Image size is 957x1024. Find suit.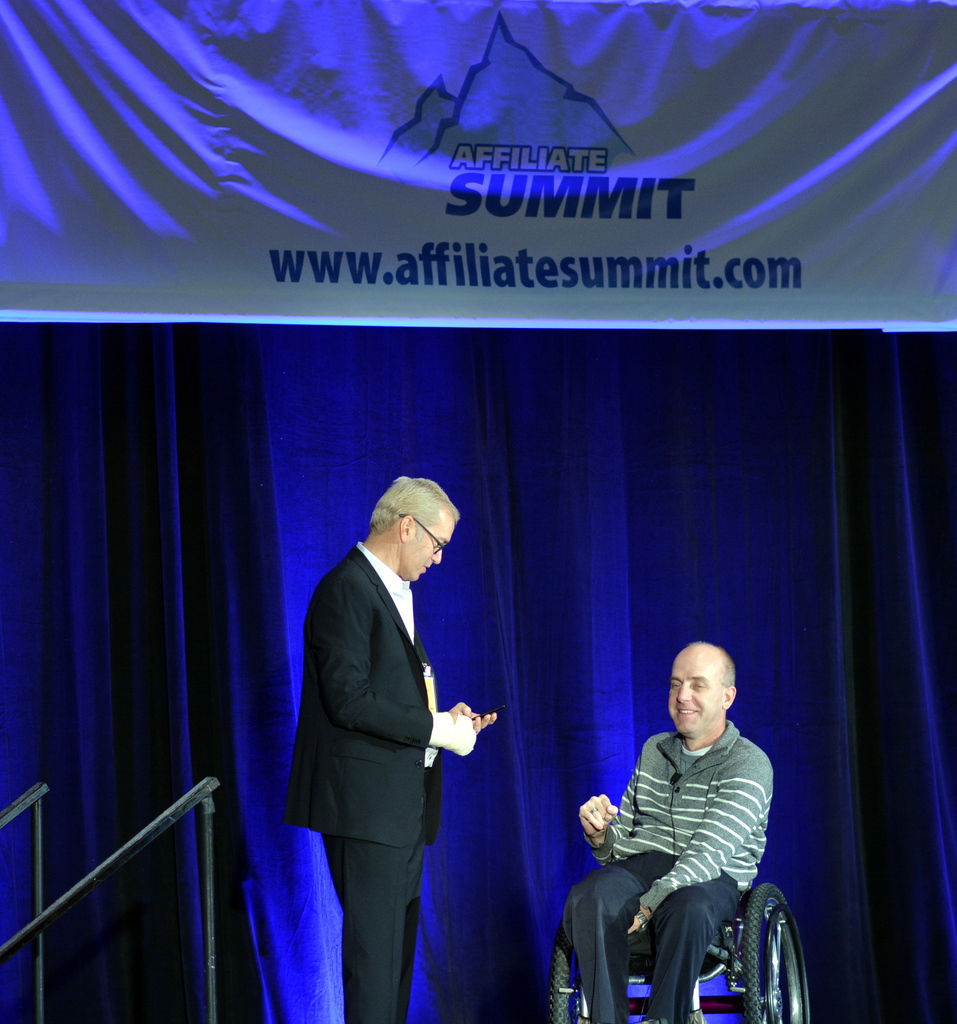
BBox(281, 547, 445, 849).
